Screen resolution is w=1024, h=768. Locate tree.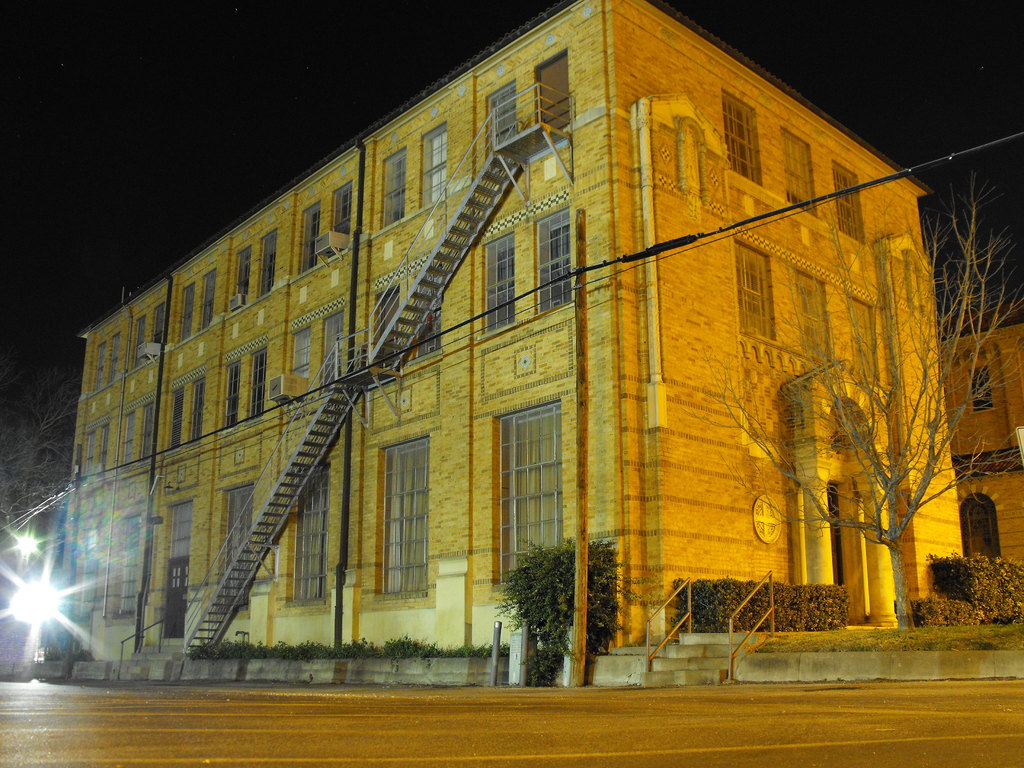
region(698, 170, 1023, 633).
